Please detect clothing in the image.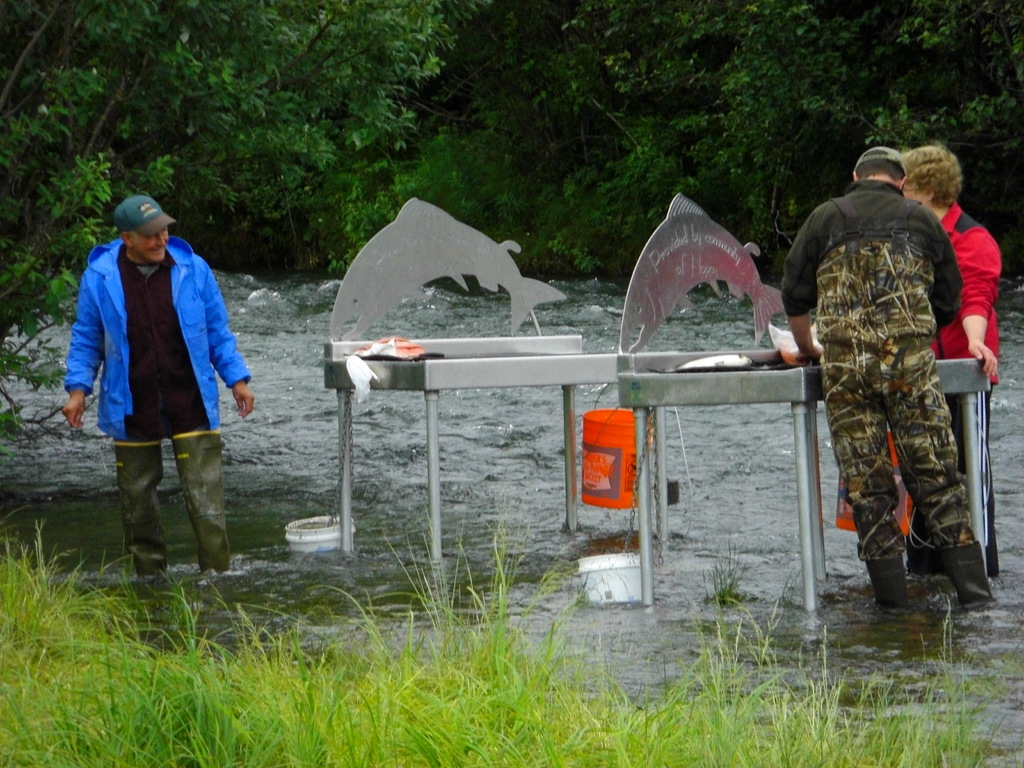
box=[927, 207, 1002, 554].
